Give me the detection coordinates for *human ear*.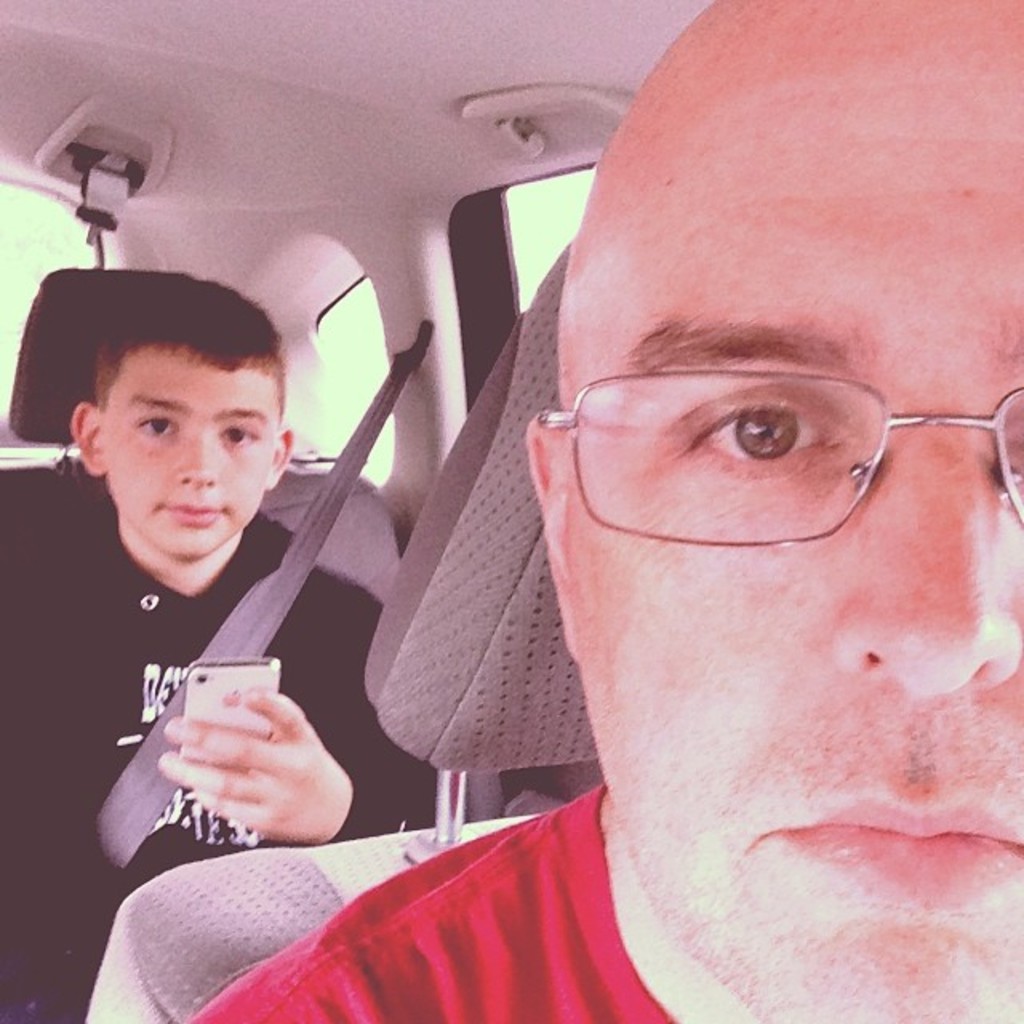
525/414/571/653.
